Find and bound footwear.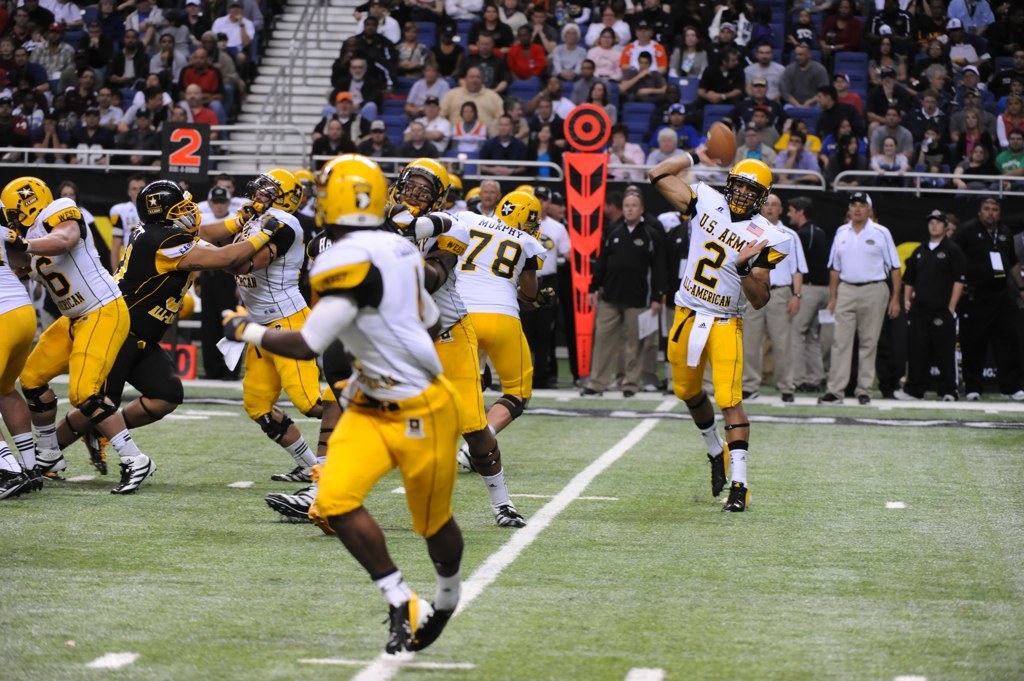
Bound: [x1=817, y1=394, x2=842, y2=404].
